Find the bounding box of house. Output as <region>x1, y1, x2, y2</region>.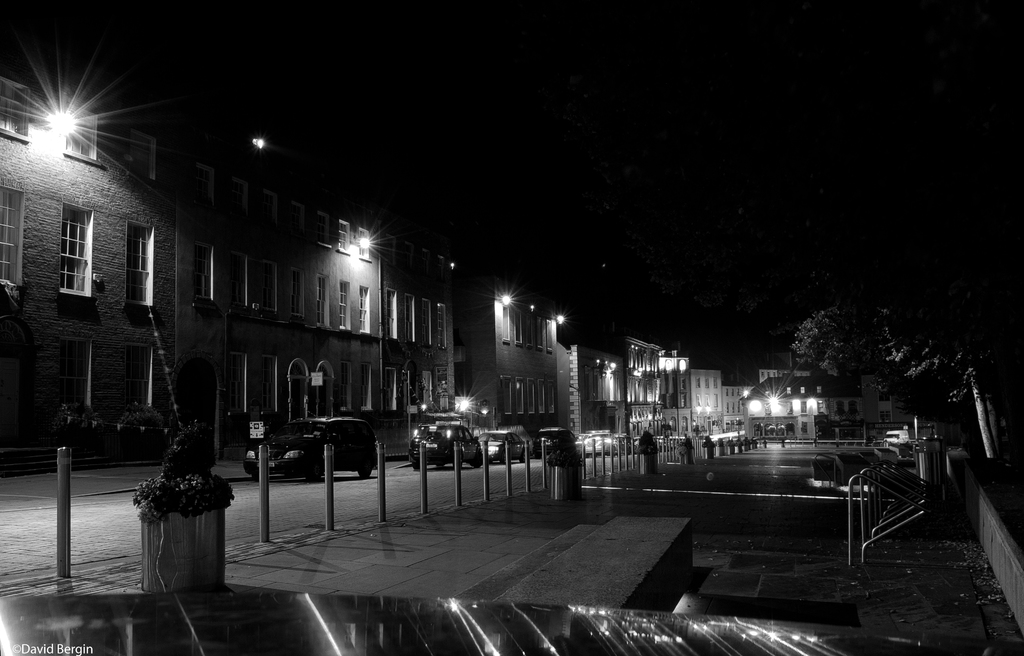
<region>460, 271, 557, 452</region>.
